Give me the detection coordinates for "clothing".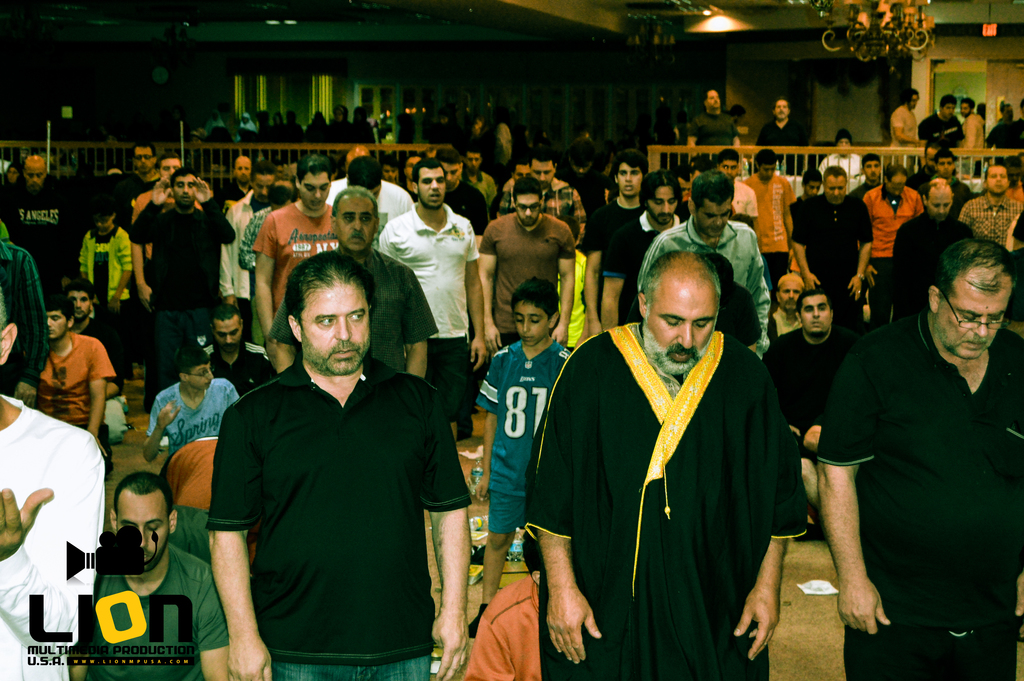
(left=584, top=194, right=645, bottom=277).
